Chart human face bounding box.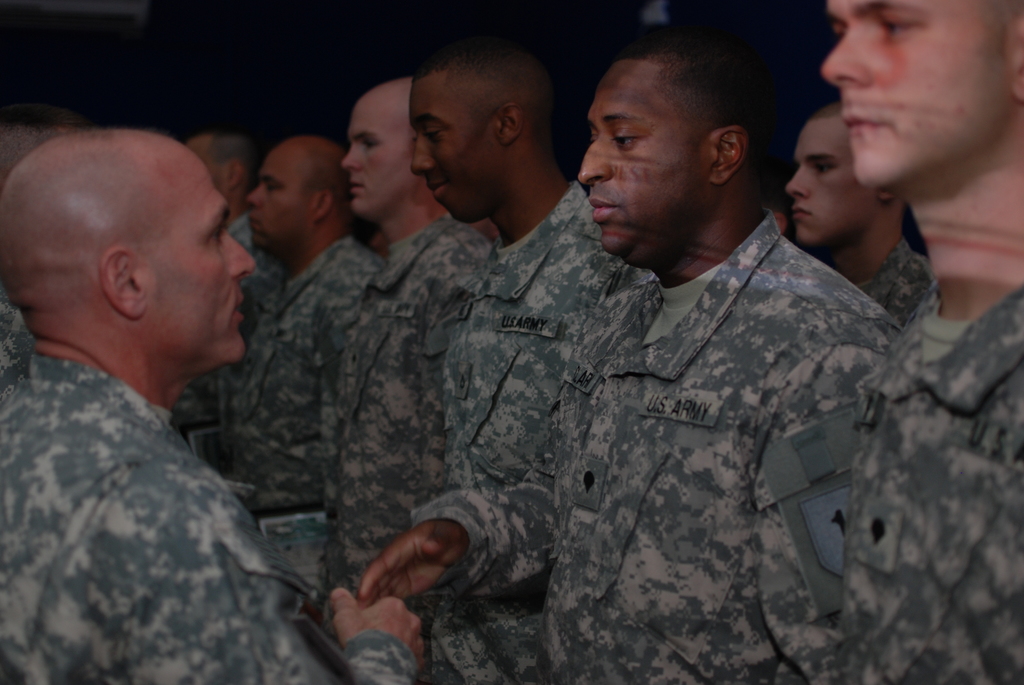
Charted: locate(410, 74, 488, 220).
